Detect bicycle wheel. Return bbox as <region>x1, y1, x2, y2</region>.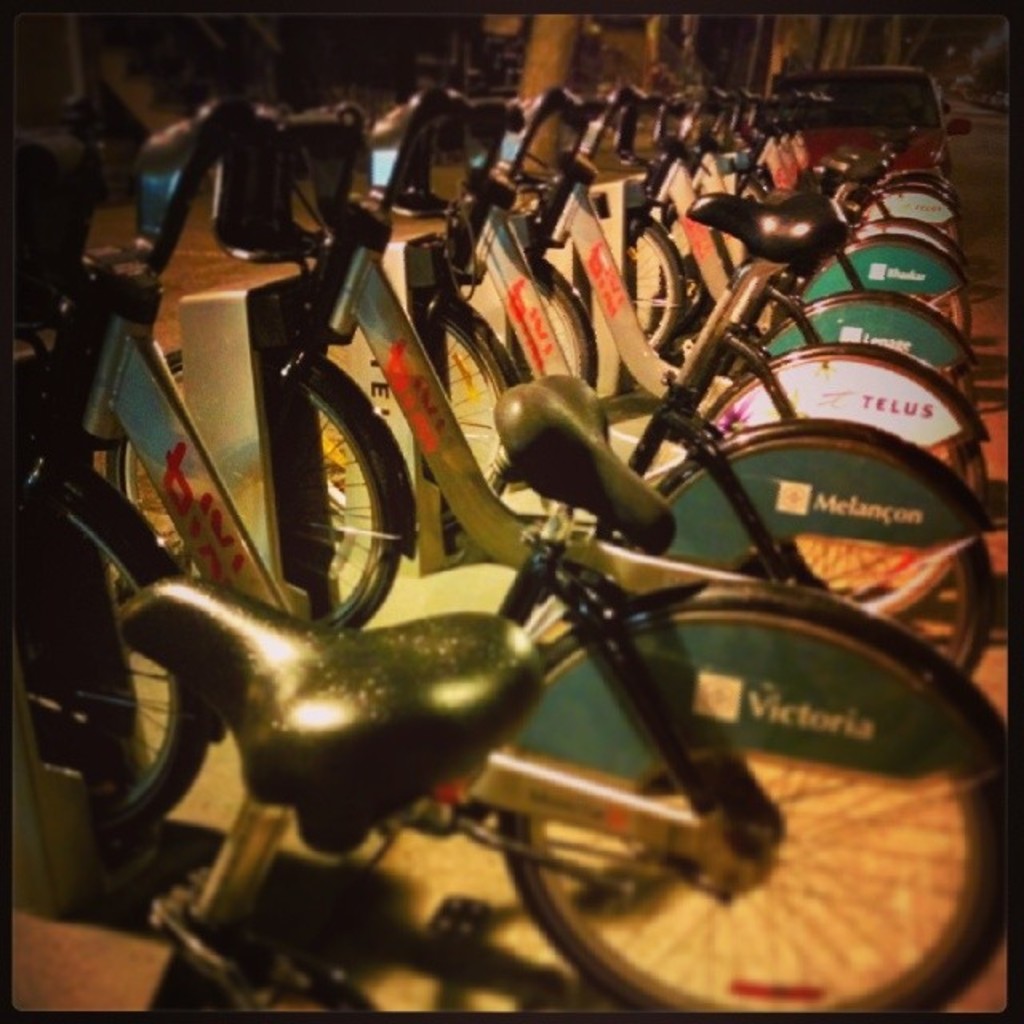
<region>6, 469, 211, 853</region>.
